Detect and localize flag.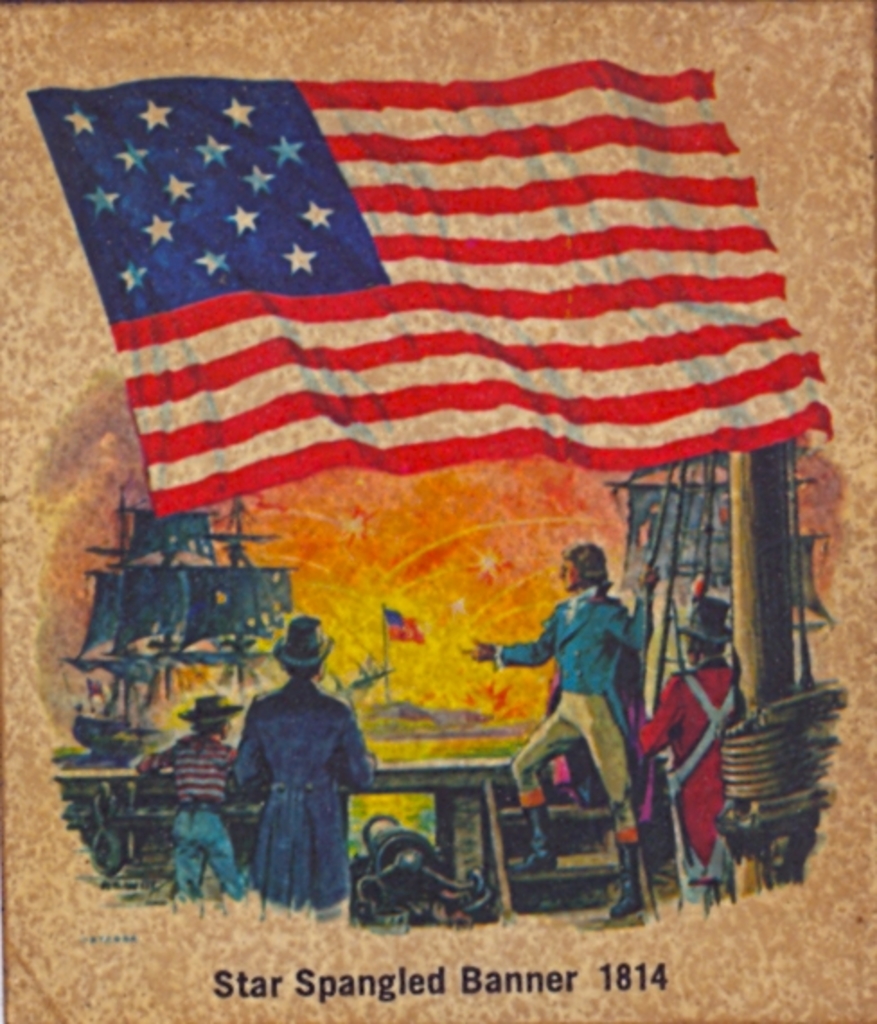
Localized at select_region(41, 66, 837, 521).
